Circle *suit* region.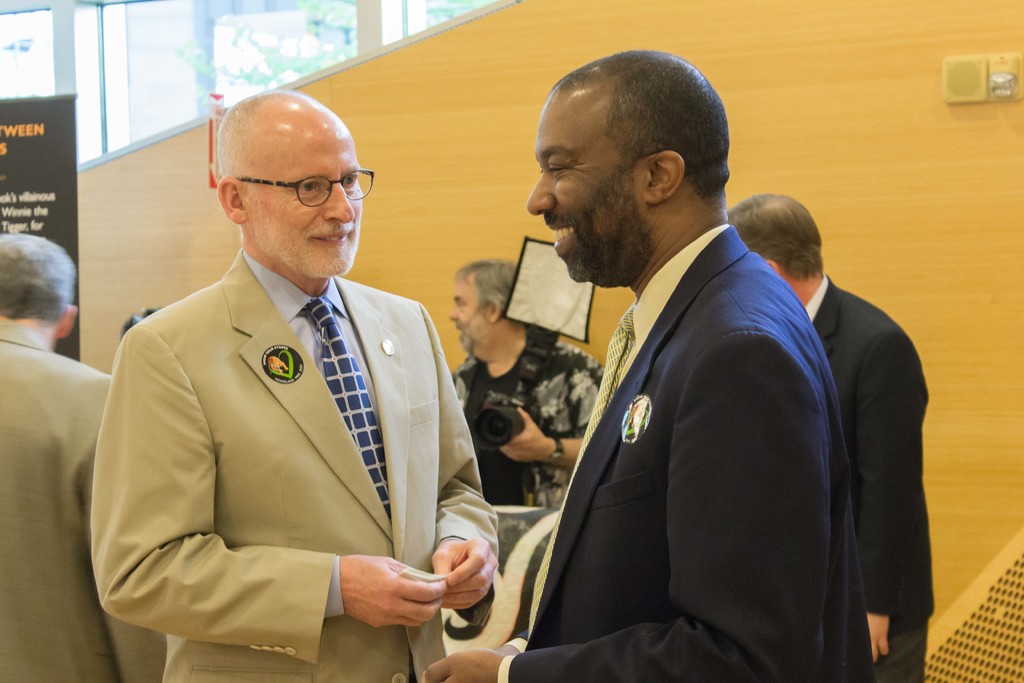
Region: bbox=(0, 322, 168, 682).
